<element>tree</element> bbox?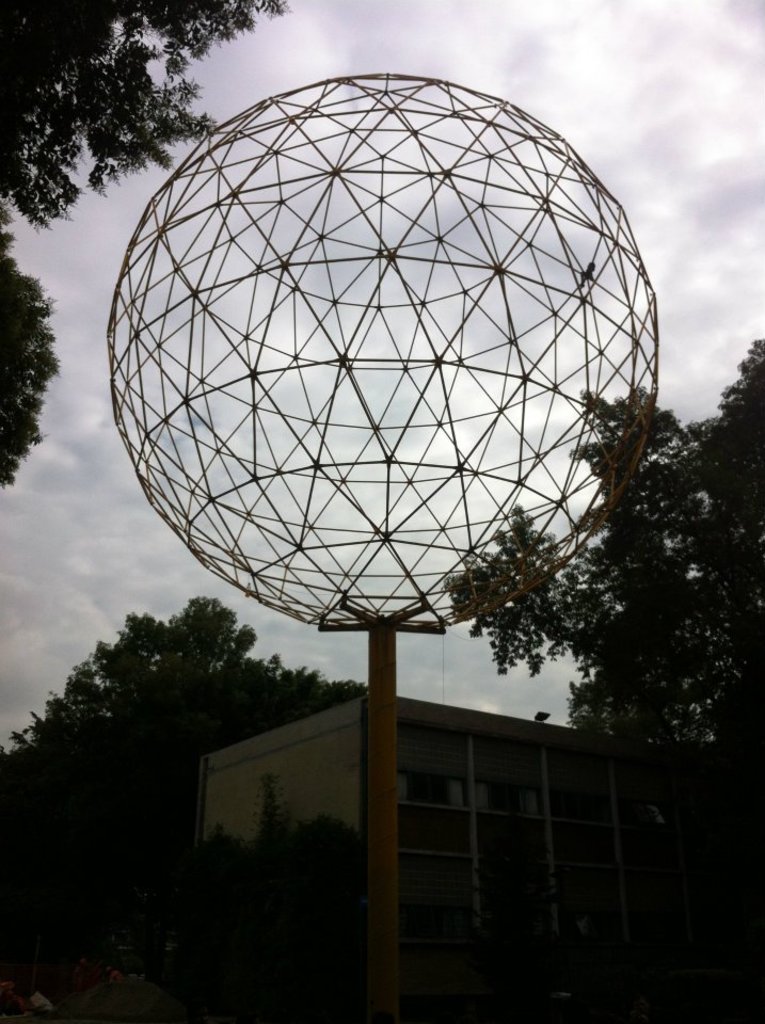
[458, 341, 764, 915]
